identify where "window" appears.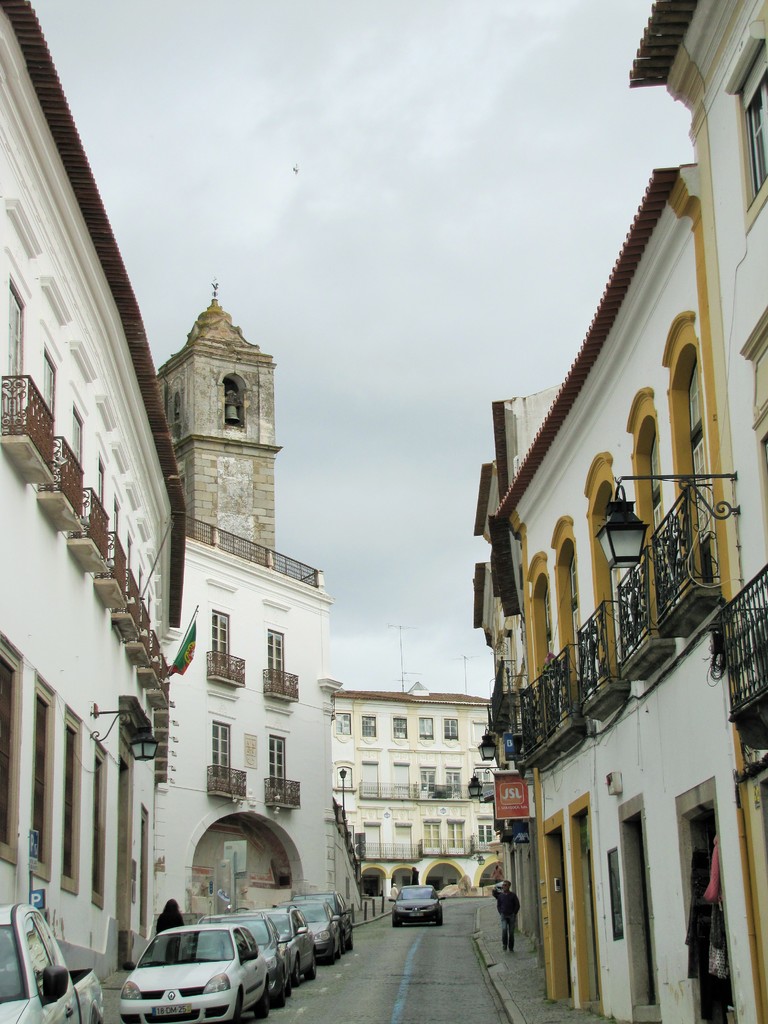
Appears at bbox=[445, 716, 462, 742].
